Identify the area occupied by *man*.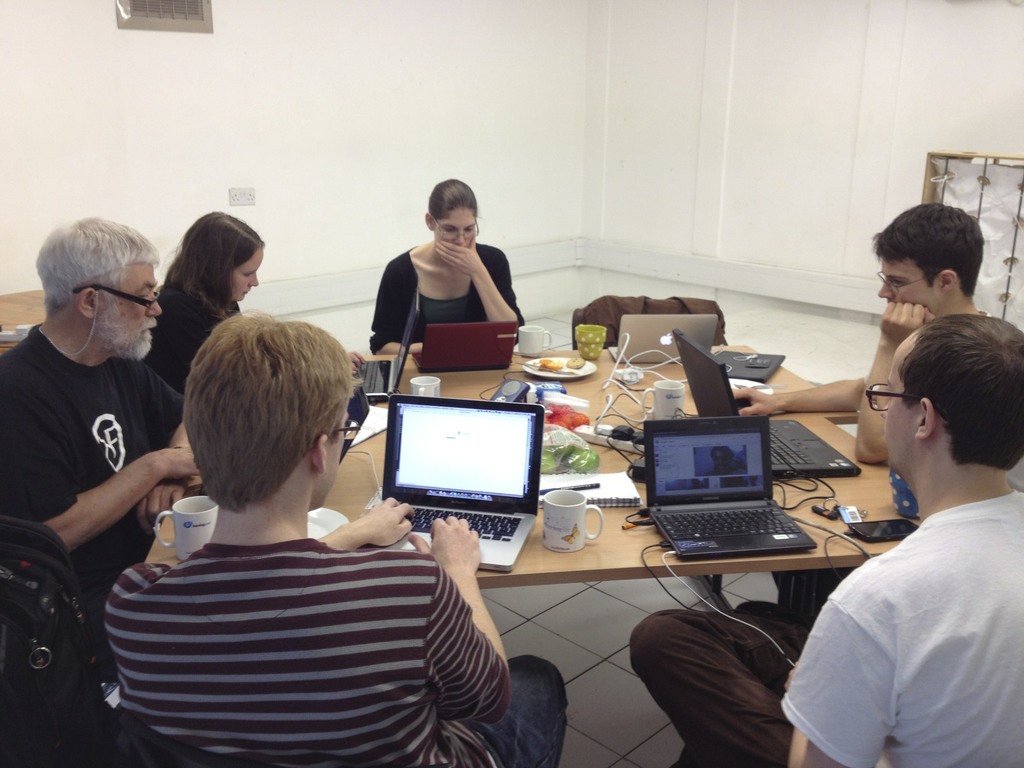
Area: detection(0, 209, 191, 683).
